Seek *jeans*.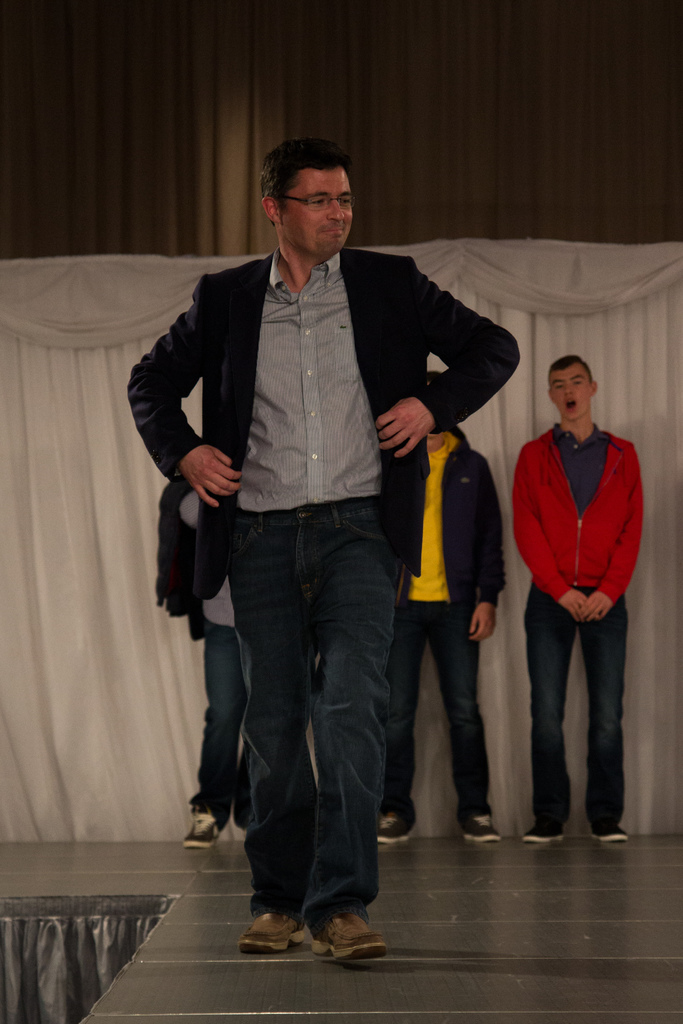
375/594/492/819.
